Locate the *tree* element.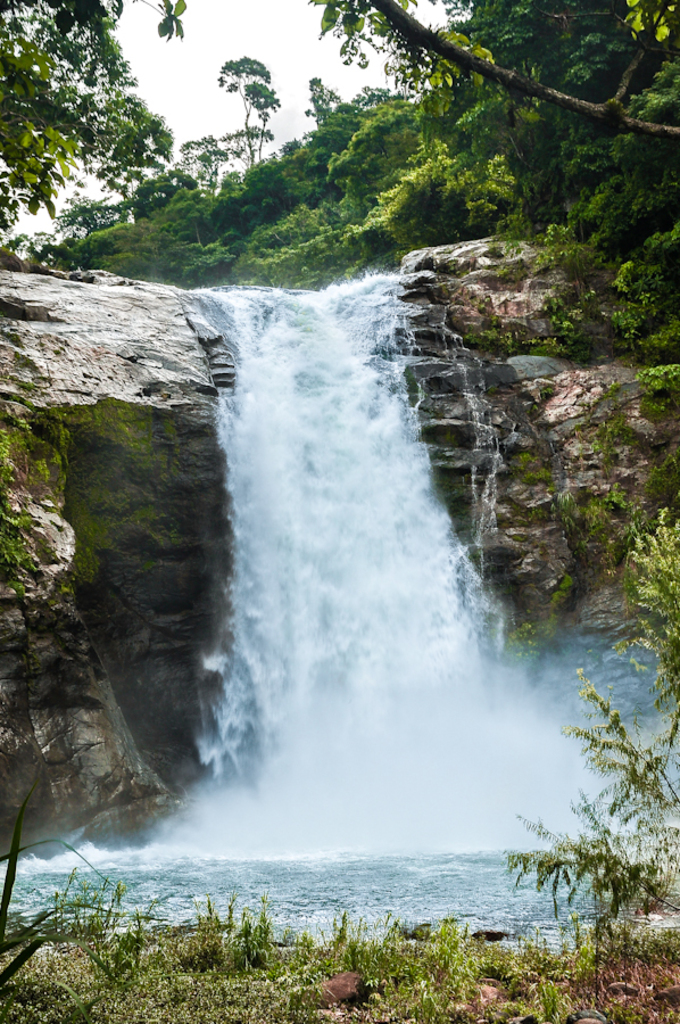
Element bbox: (215,51,281,164).
